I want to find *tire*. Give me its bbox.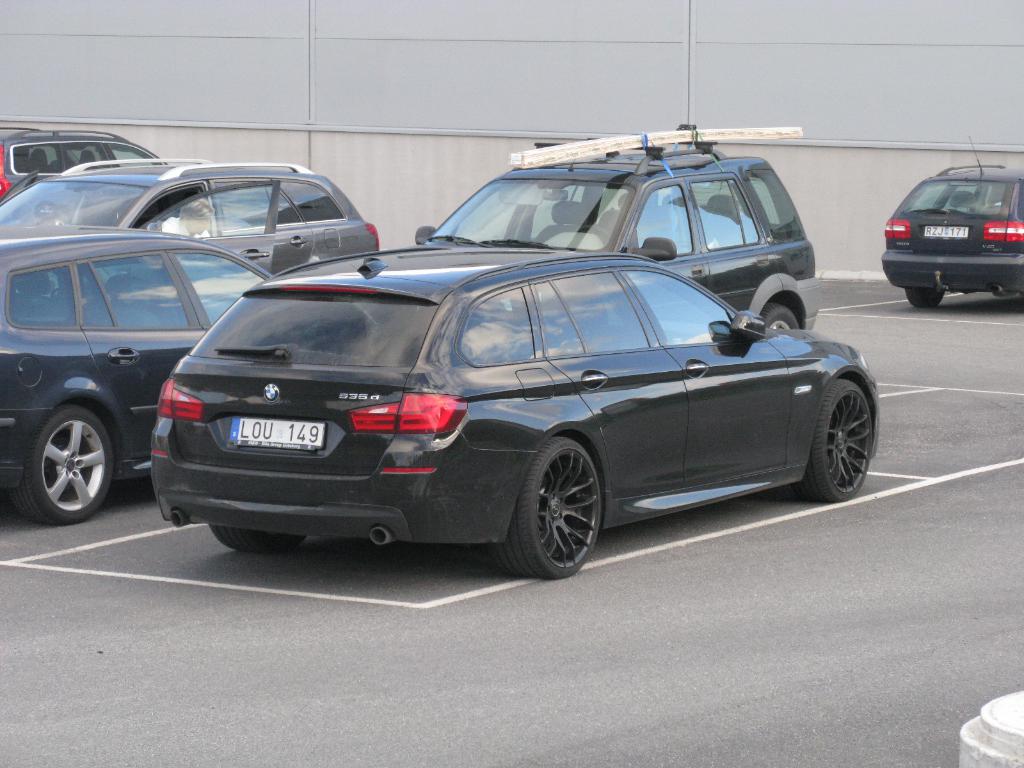
(792,380,872,501).
